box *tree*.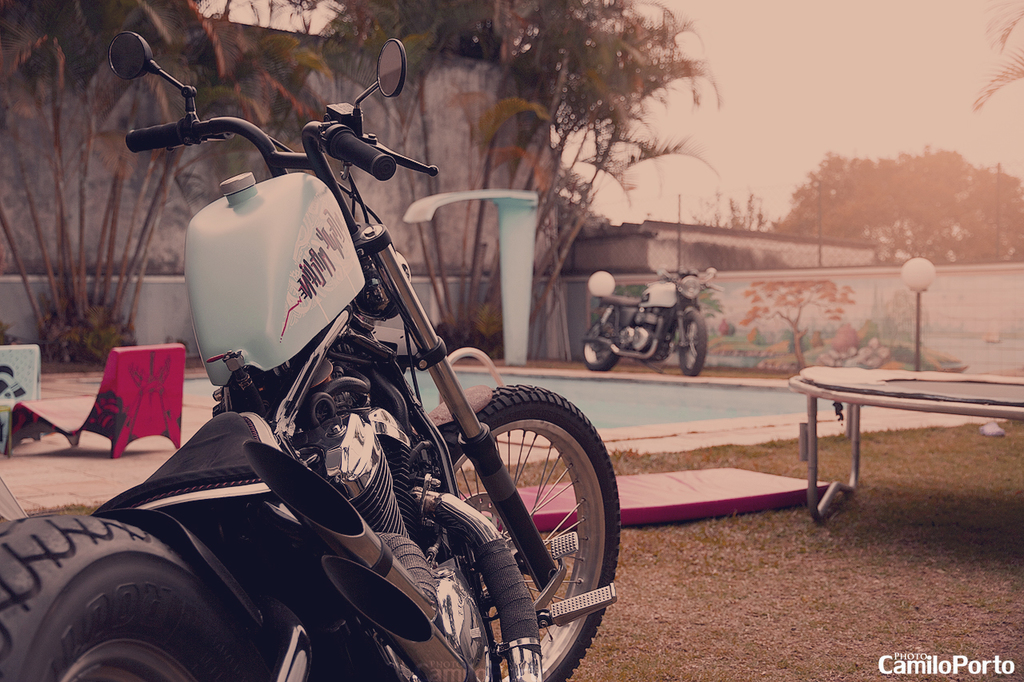
box(0, 0, 333, 365).
